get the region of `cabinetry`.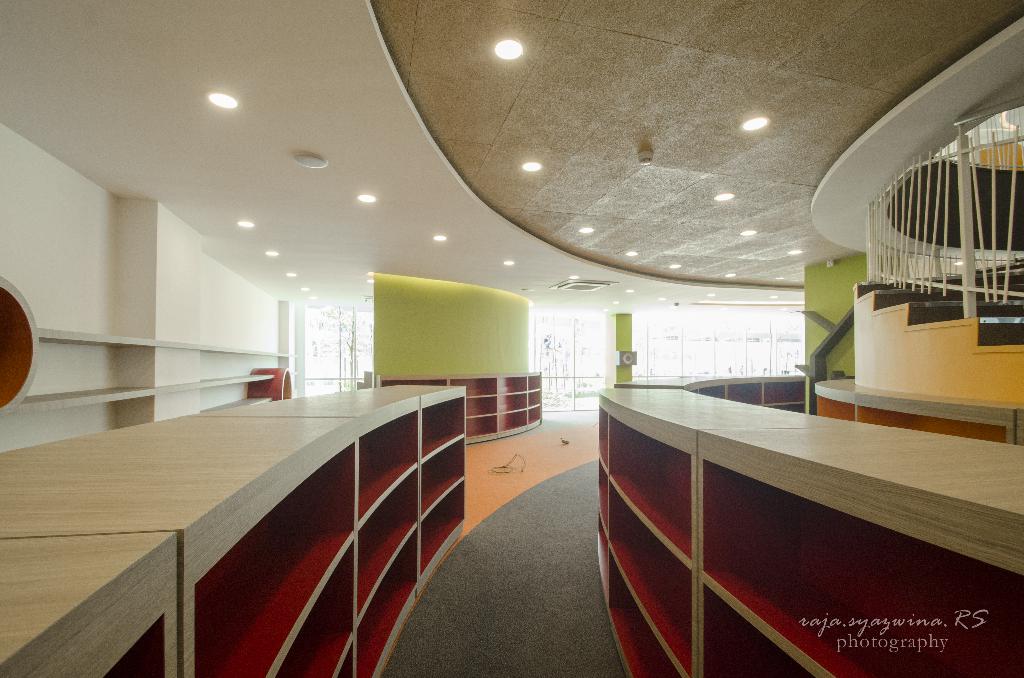
[left=610, top=372, right=831, bottom=411].
